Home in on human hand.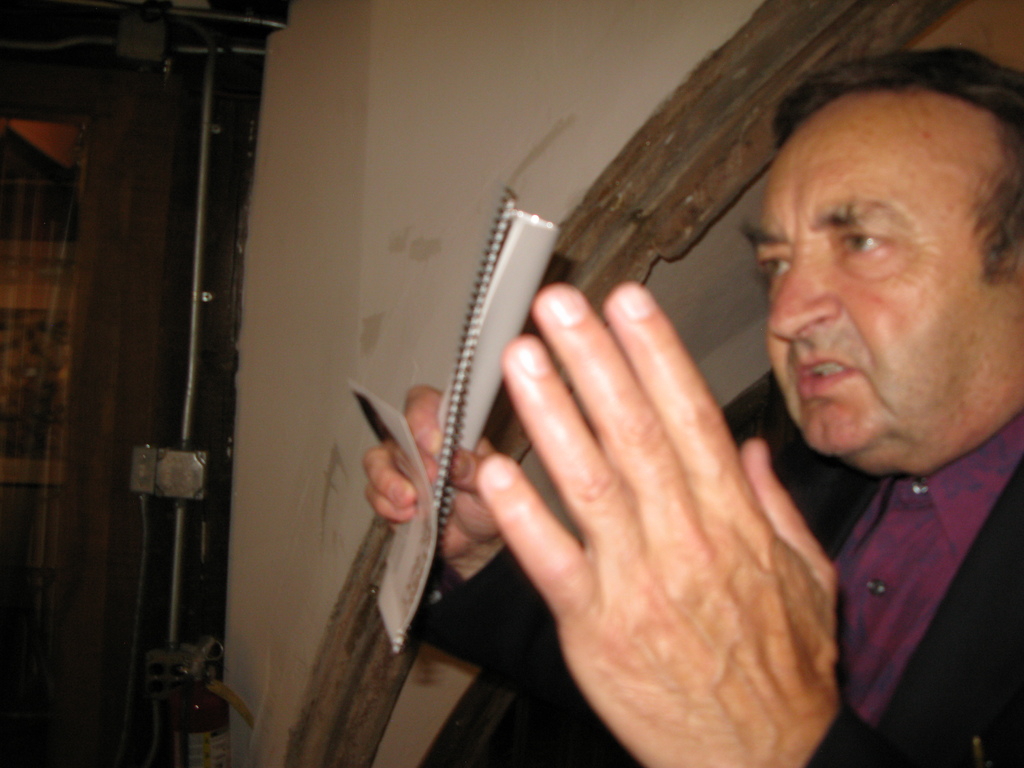
Homed in at BBox(361, 384, 501, 582).
